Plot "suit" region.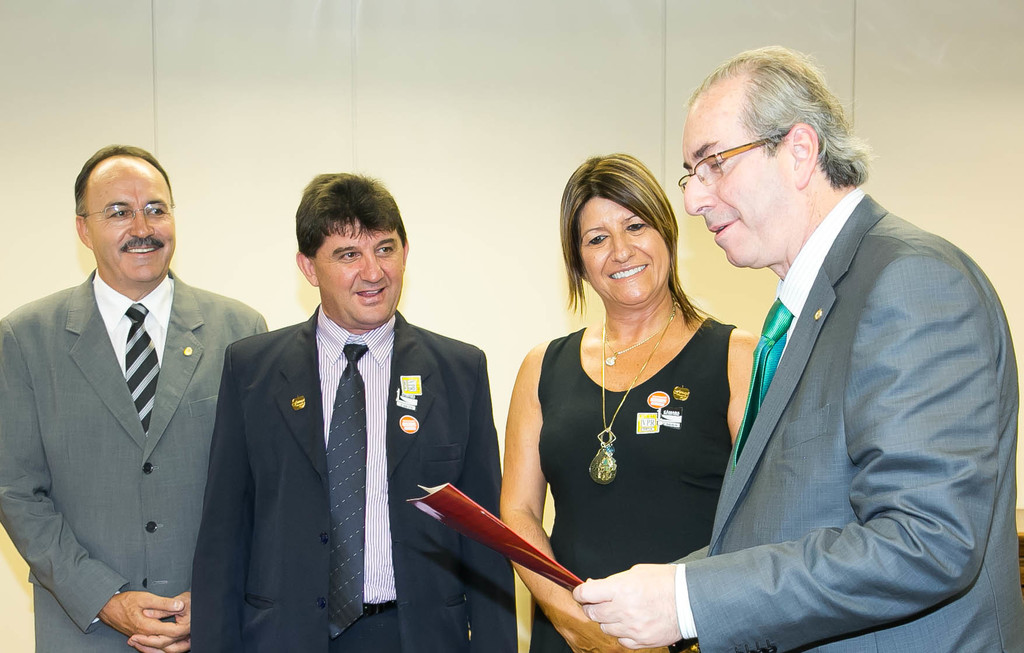
Plotted at box(8, 165, 244, 652).
